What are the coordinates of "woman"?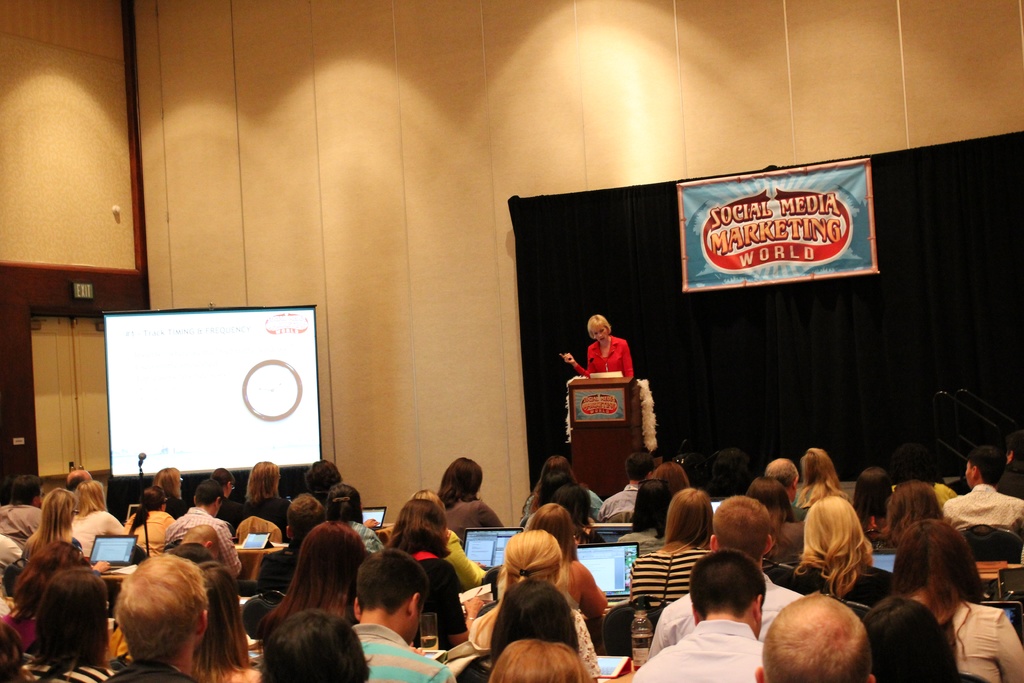
(483,504,609,624).
